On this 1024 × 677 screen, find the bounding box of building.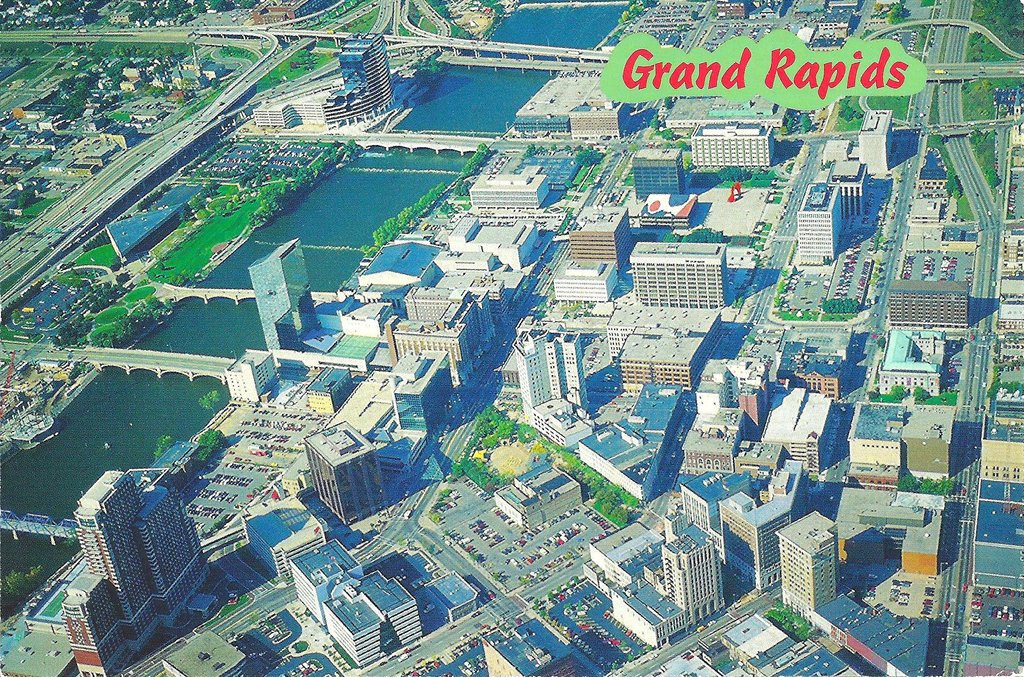
Bounding box: 306:369:349:413.
